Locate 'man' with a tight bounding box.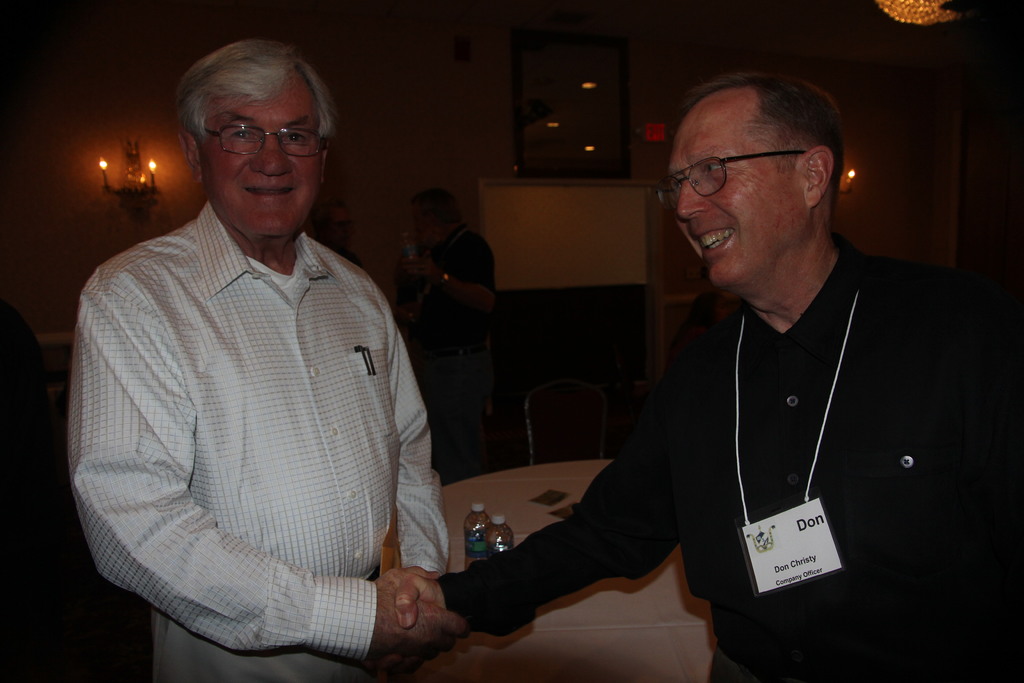
Rect(65, 43, 471, 681).
